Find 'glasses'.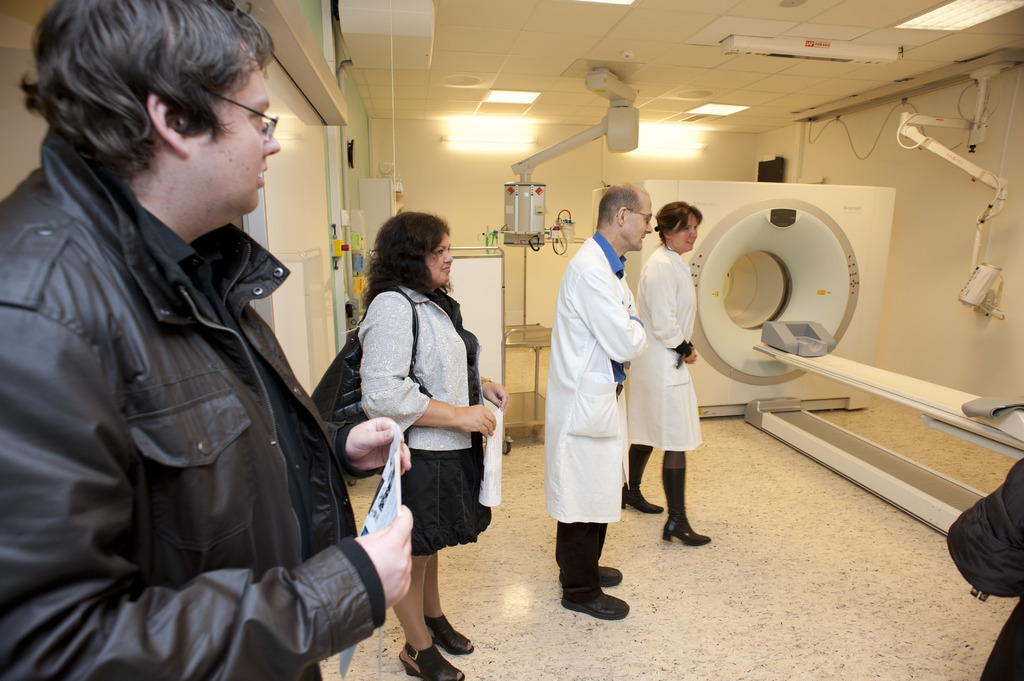
detection(208, 93, 280, 138).
